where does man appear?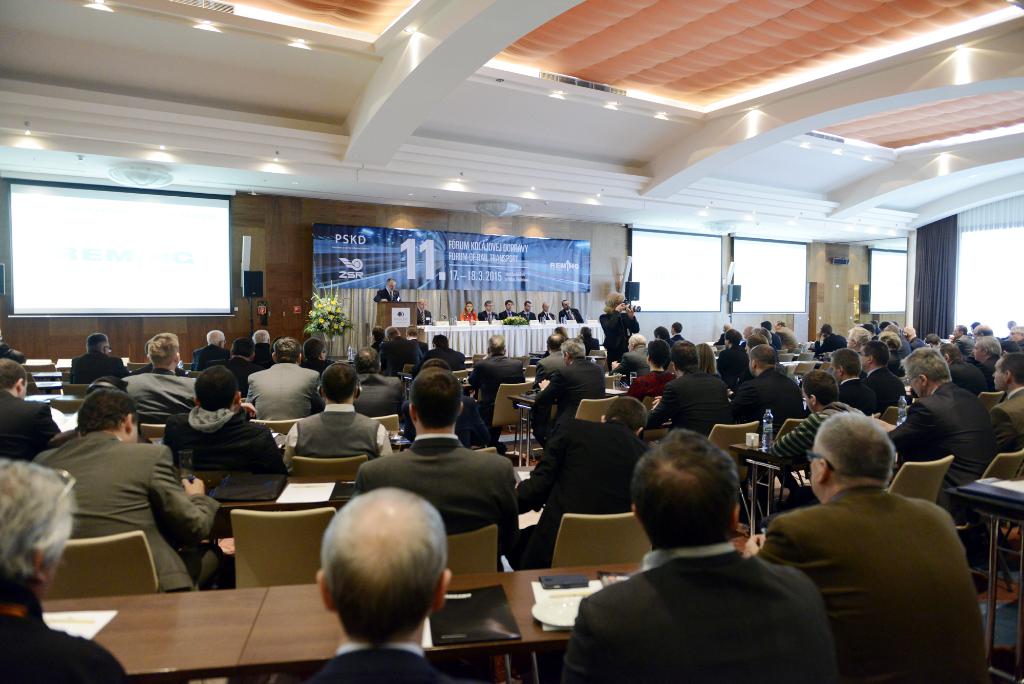
Appears at bbox(186, 330, 238, 364).
